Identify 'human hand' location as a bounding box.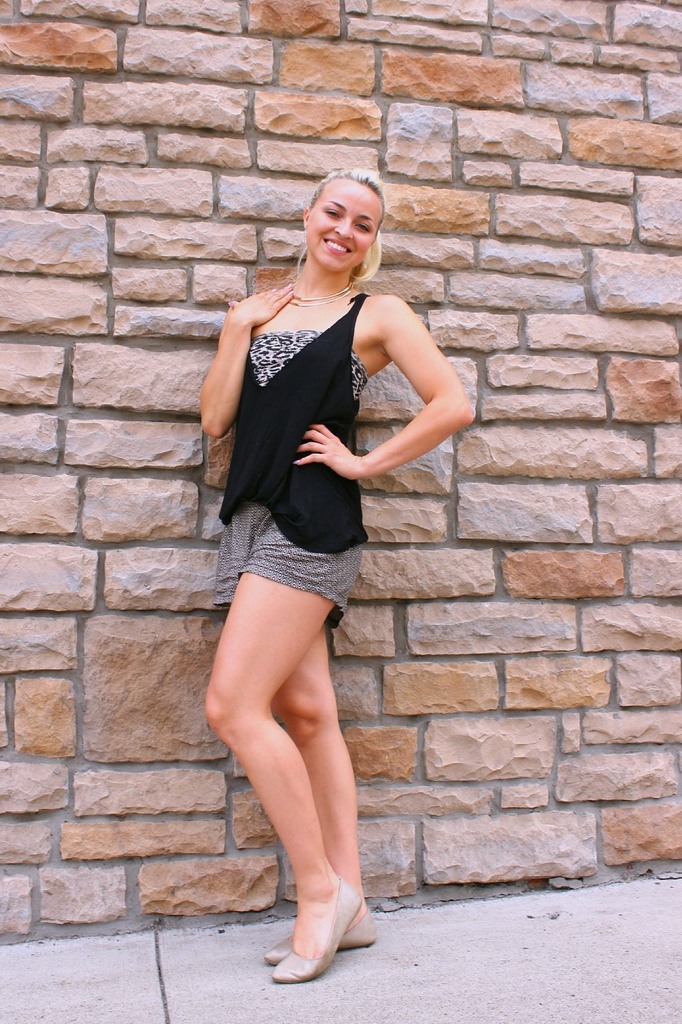
{"left": 299, "top": 425, "right": 397, "bottom": 482}.
